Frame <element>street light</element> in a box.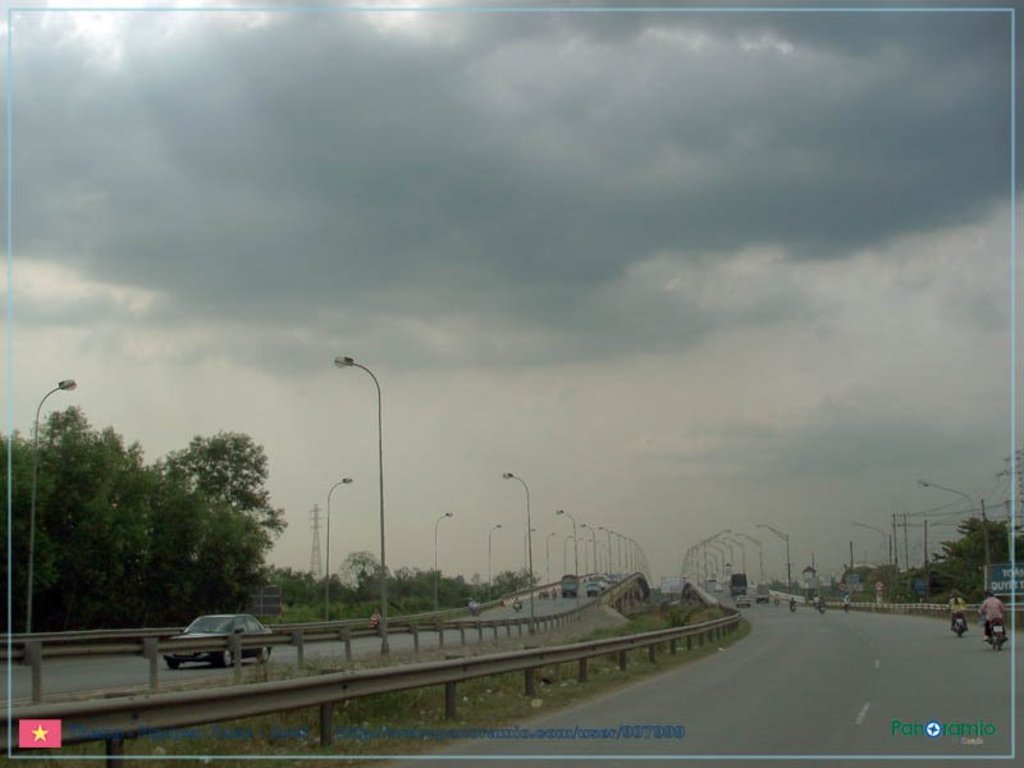
<region>753, 522, 795, 594</region>.
